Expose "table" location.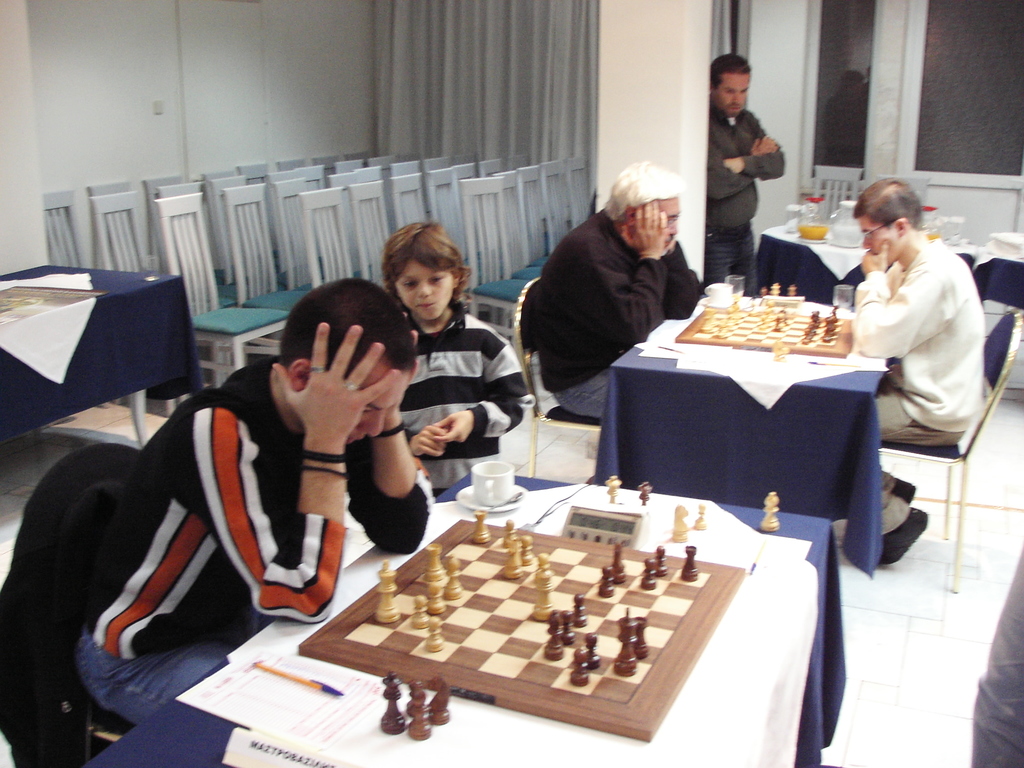
Exposed at 248:449:795:767.
